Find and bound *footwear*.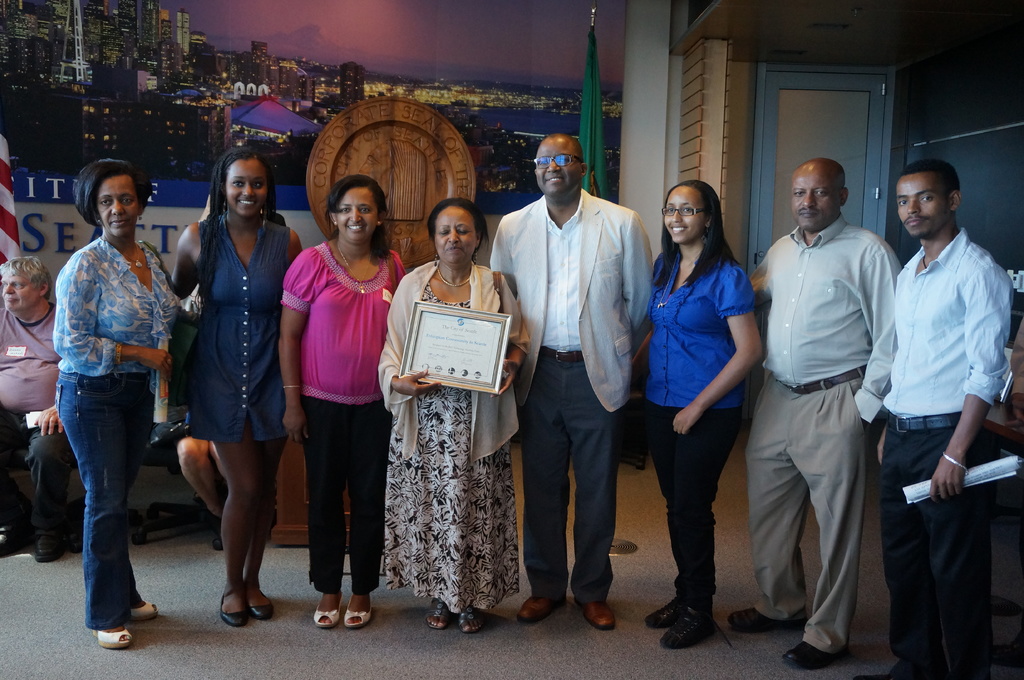
Bound: <bbox>33, 540, 69, 560</bbox>.
